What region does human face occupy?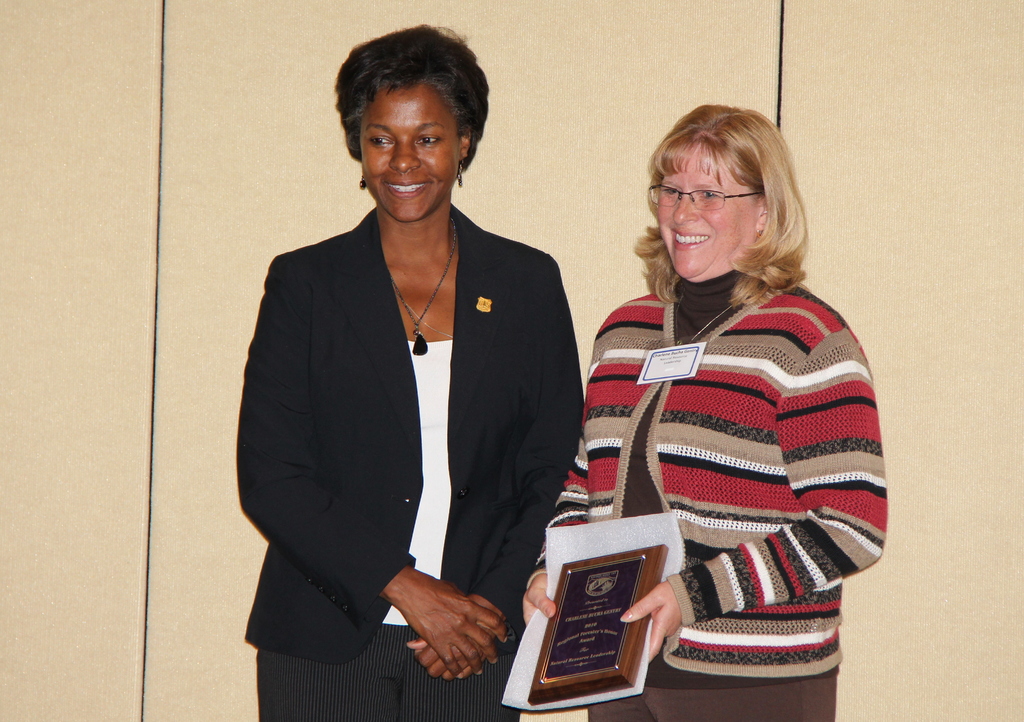
(x1=355, y1=77, x2=464, y2=220).
